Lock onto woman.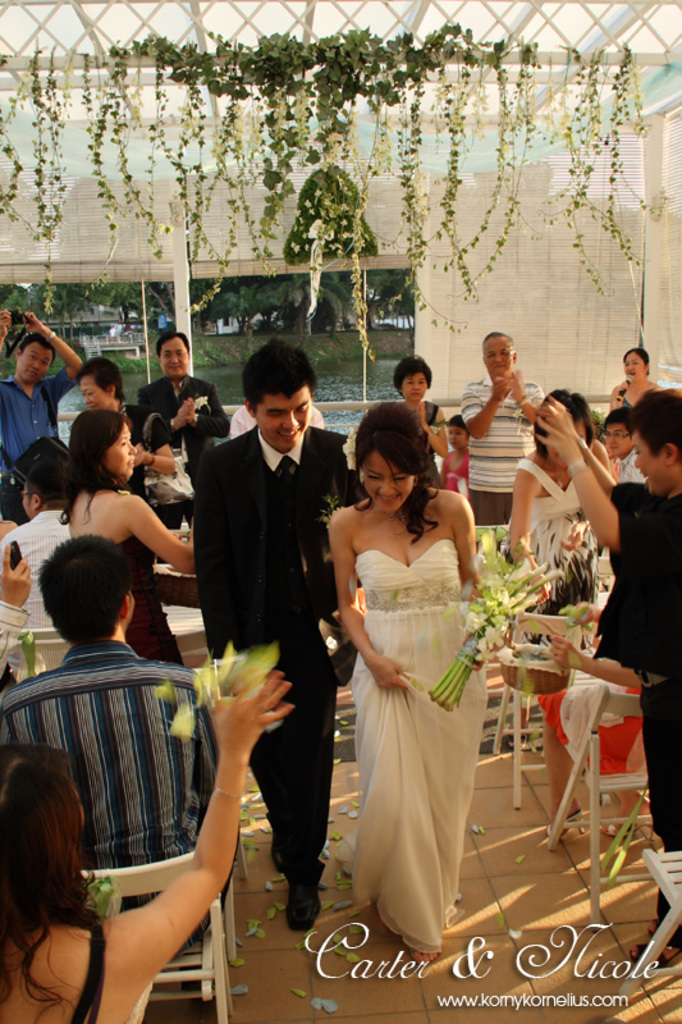
Locked: <bbox>439, 416, 467, 498</bbox>.
